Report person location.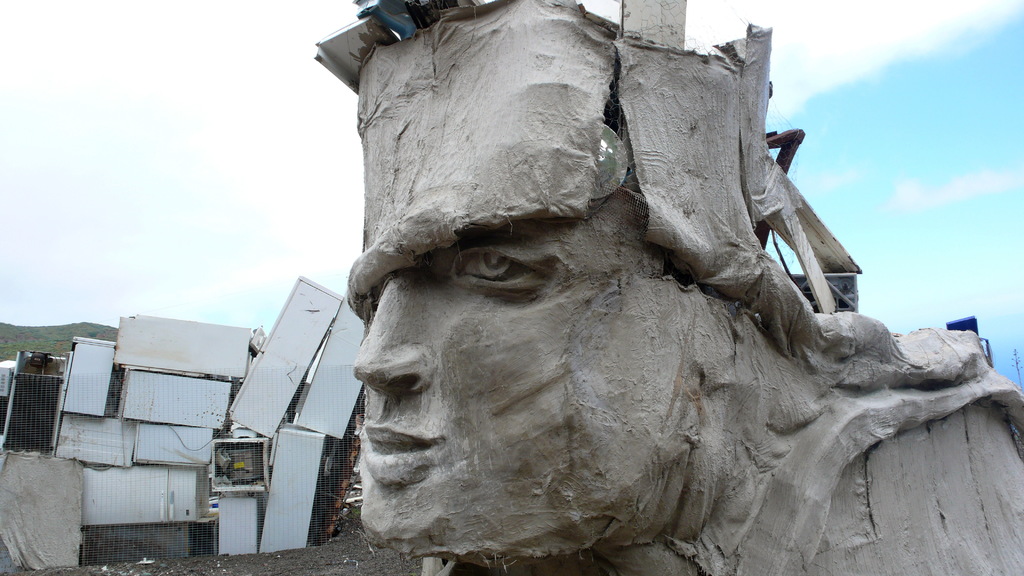
Report: x1=275 y1=51 x2=1006 y2=564.
